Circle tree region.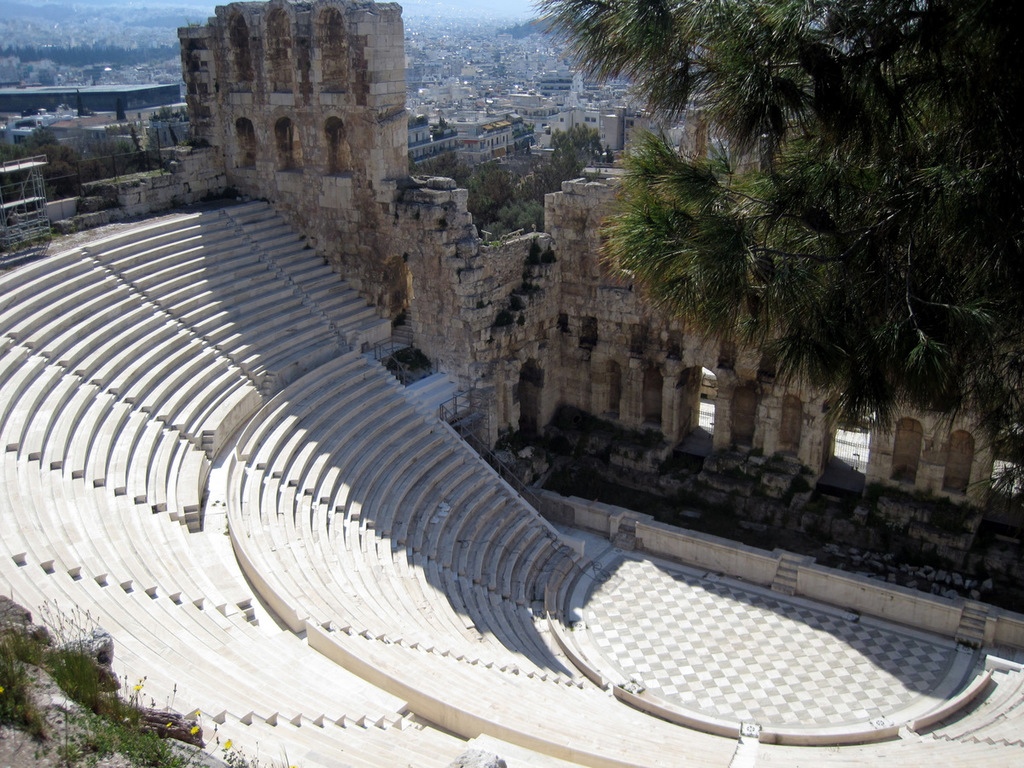
Region: left=413, top=143, right=567, bottom=239.
